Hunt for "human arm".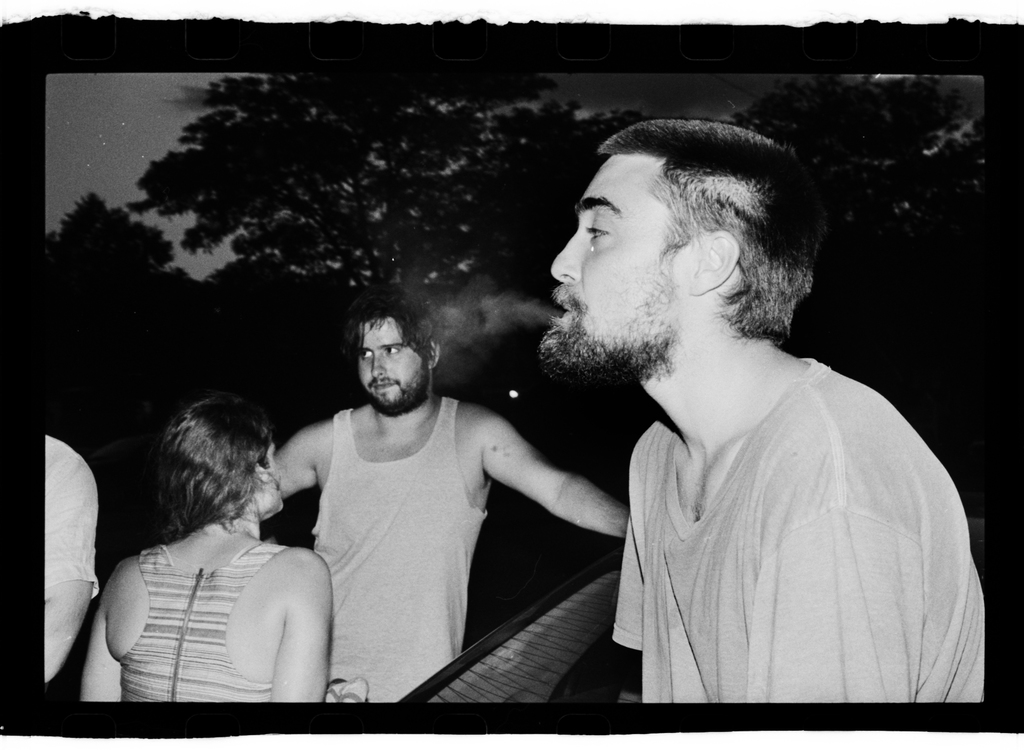
Hunted down at (left=463, top=408, right=633, bottom=570).
